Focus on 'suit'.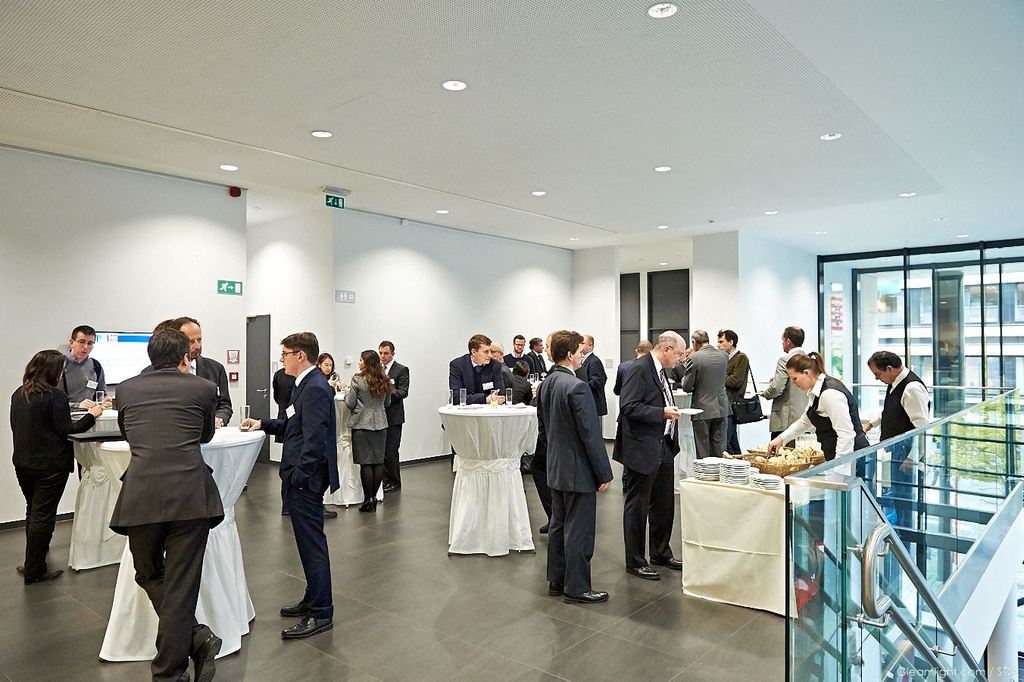
Focused at x1=342 y1=372 x2=390 y2=427.
